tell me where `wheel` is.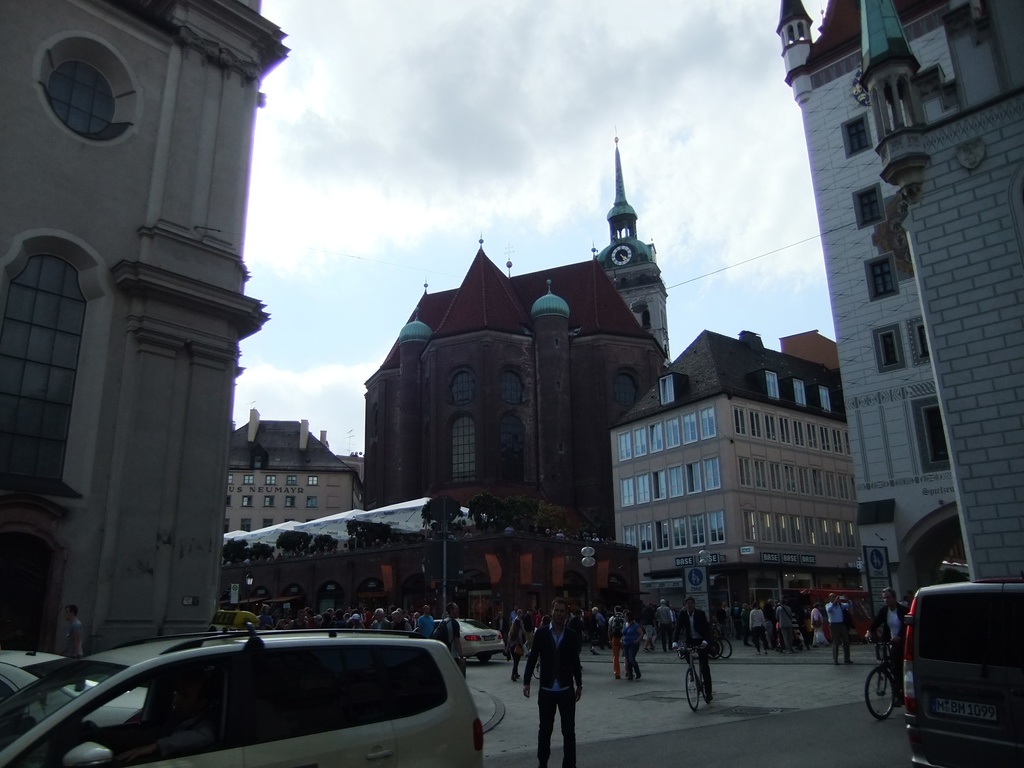
`wheel` is at locate(531, 660, 547, 680).
